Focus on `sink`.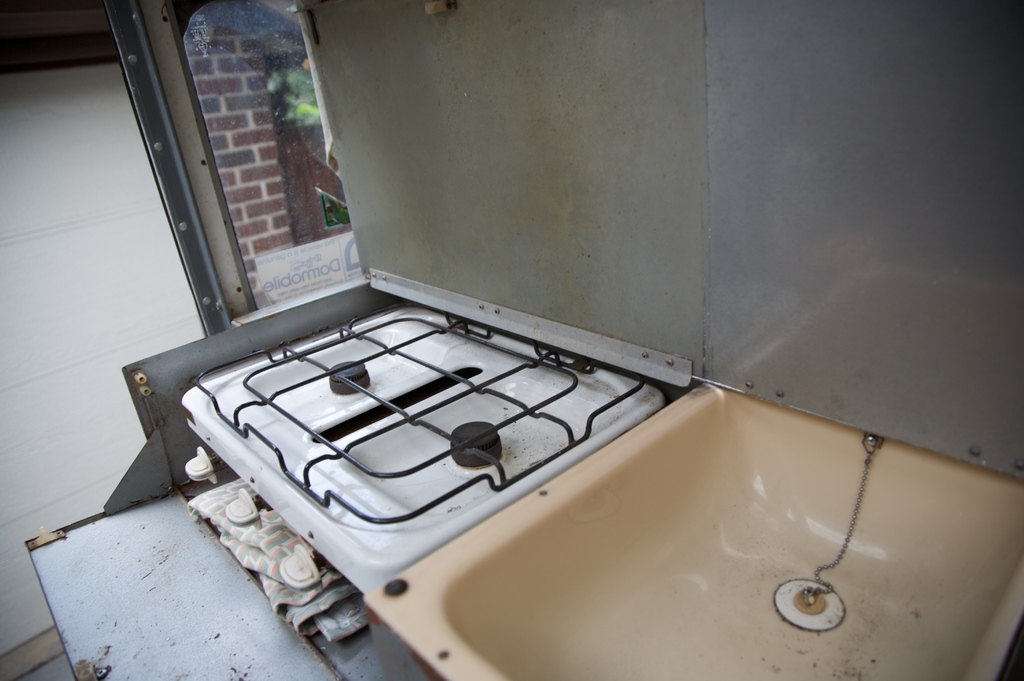
Focused at select_region(358, 377, 1023, 680).
